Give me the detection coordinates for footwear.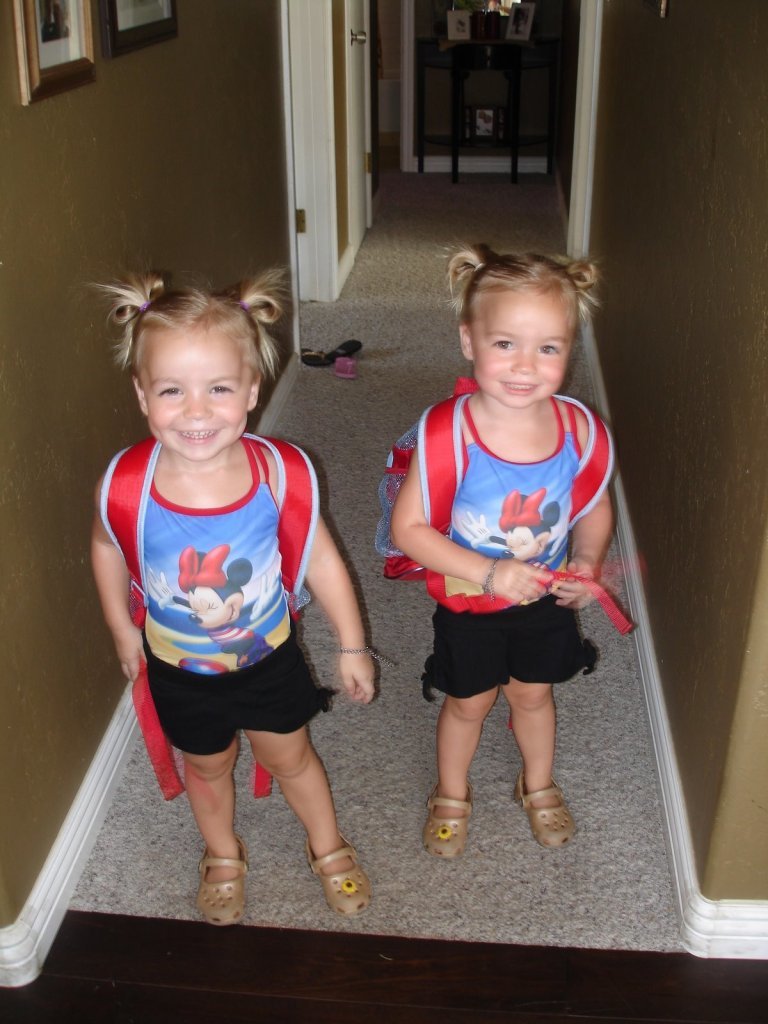
<region>299, 835, 368, 922</region>.
